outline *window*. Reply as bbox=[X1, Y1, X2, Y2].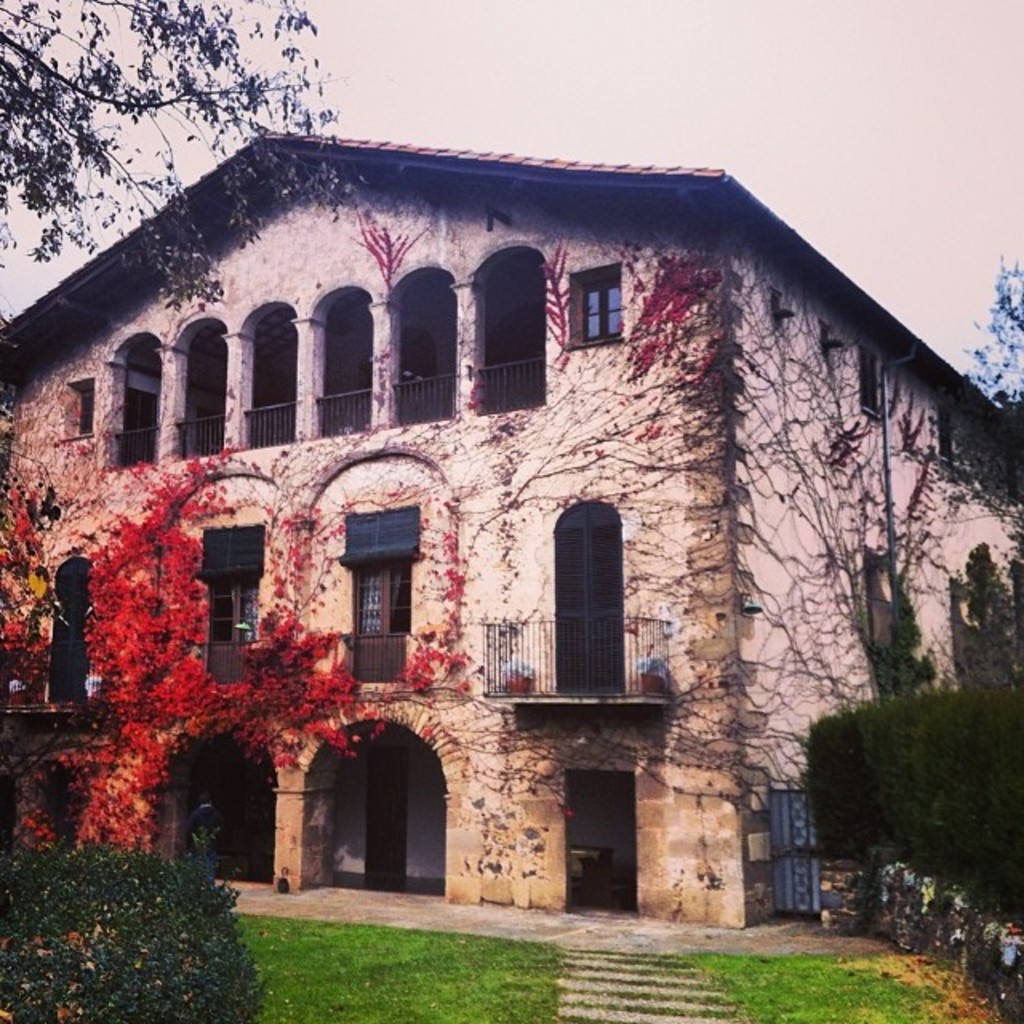
bbox=[555, 501, 613, 699].
